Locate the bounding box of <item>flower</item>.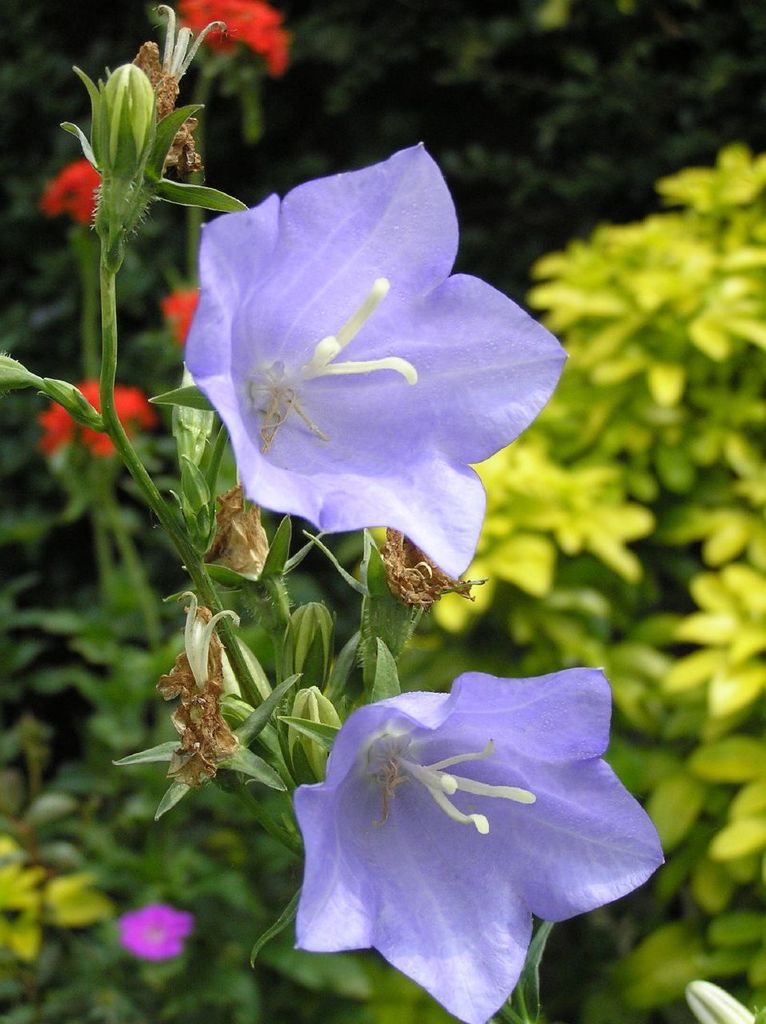
Bounding box: [154,285,203,357].
